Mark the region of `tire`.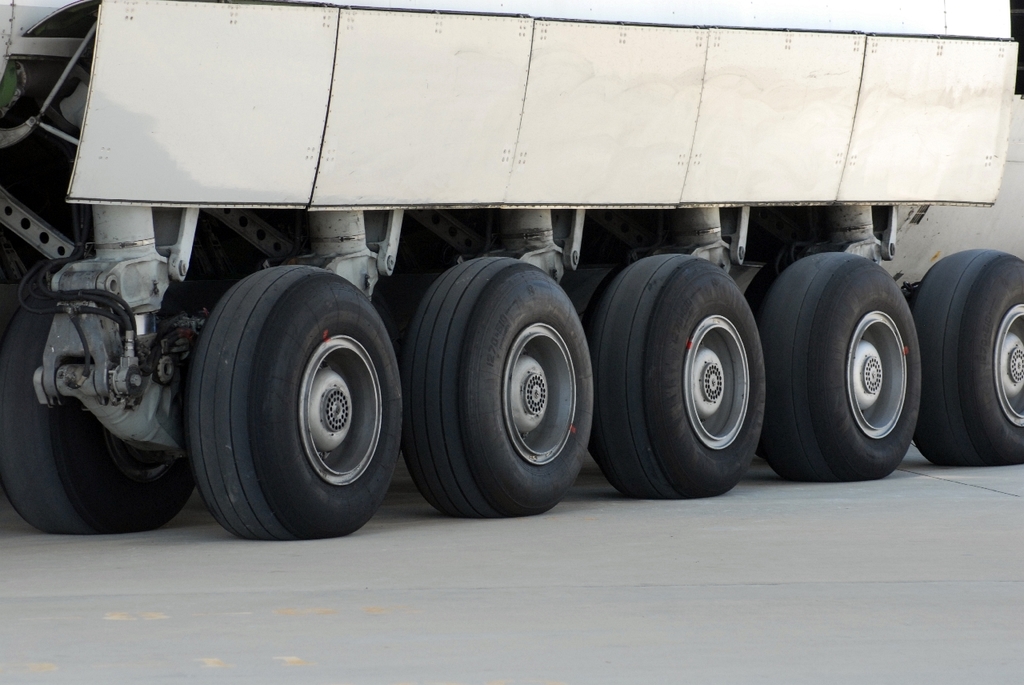
Region: <box>192,264,403,538</box>.
